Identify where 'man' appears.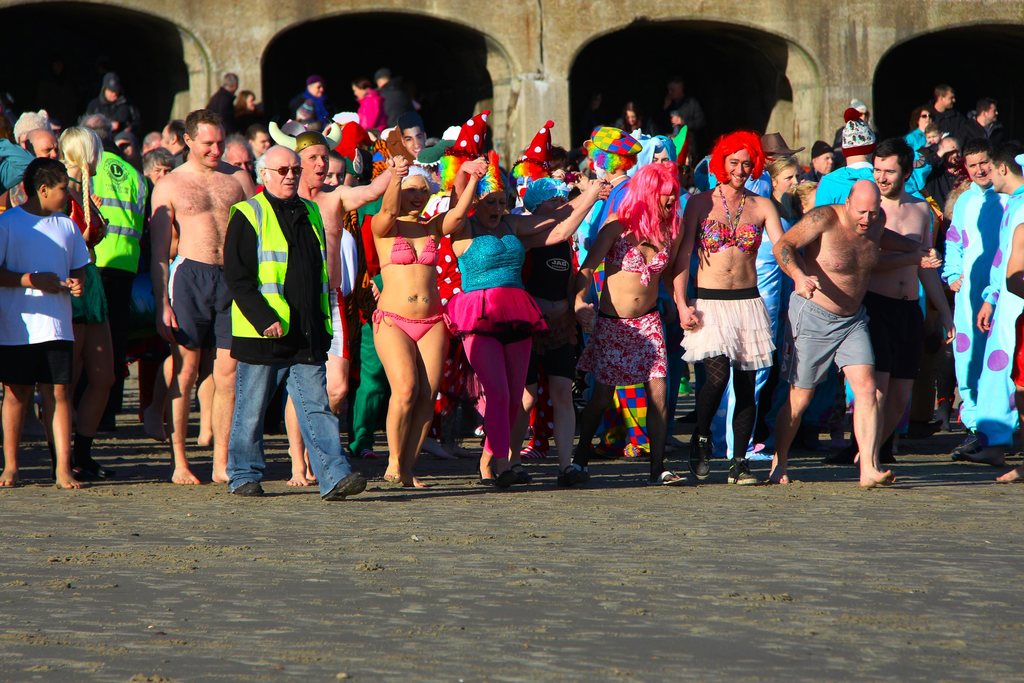
Appears at select_region(226, 142, 367, 510).
